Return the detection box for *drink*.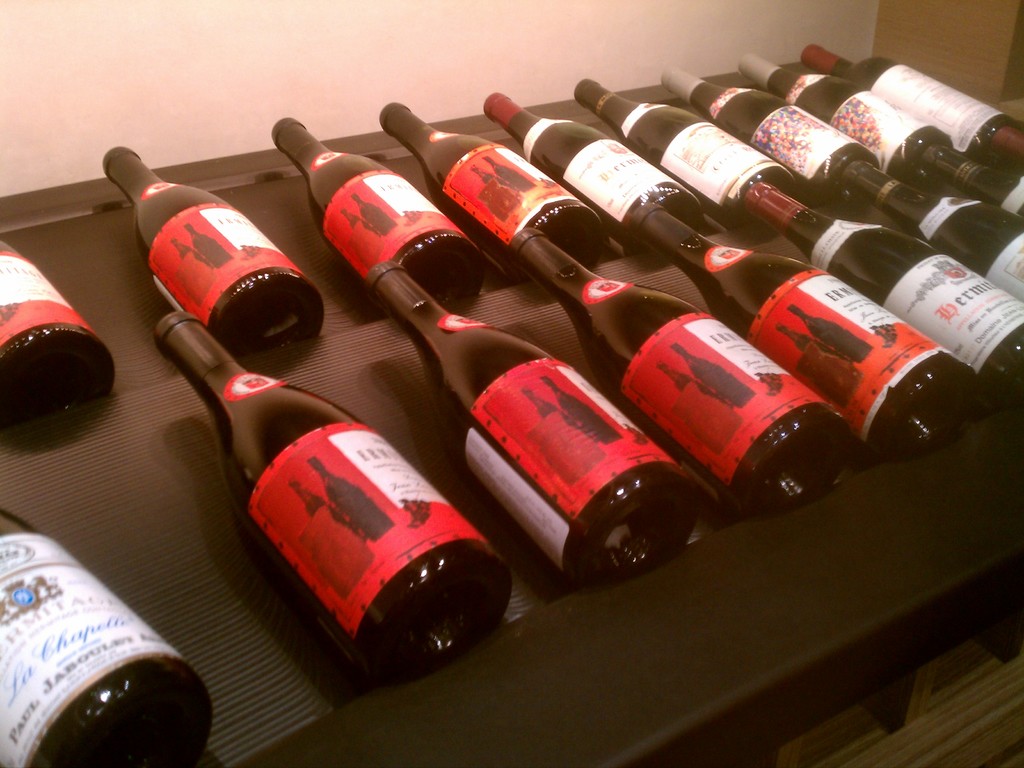
box=[956, 161, 1023, 223].
